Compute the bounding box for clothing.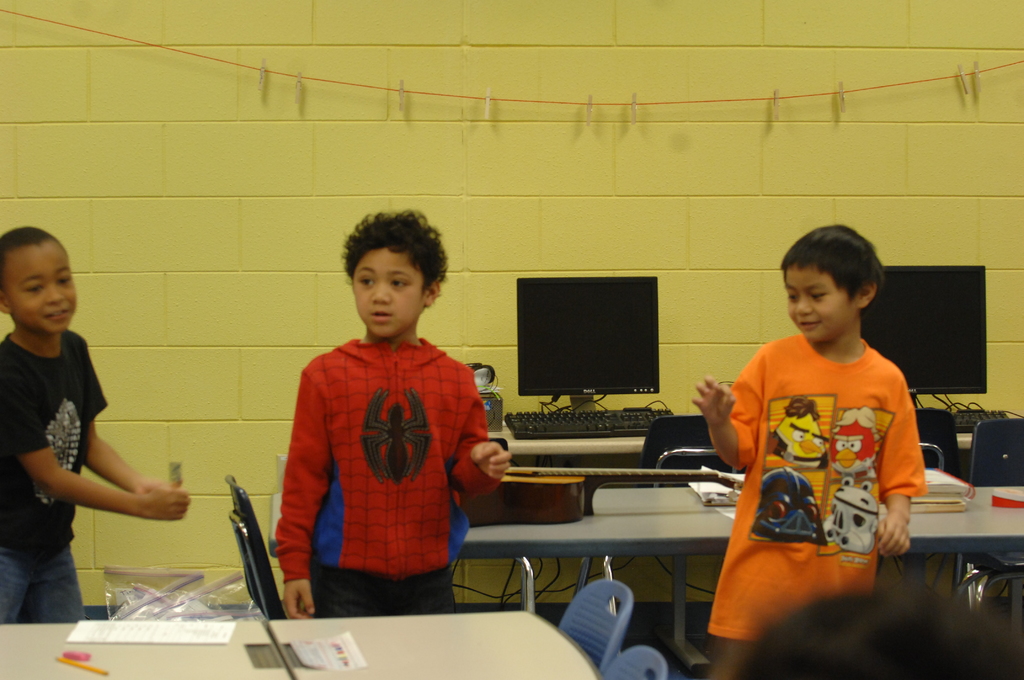
[260,328,497,616].
